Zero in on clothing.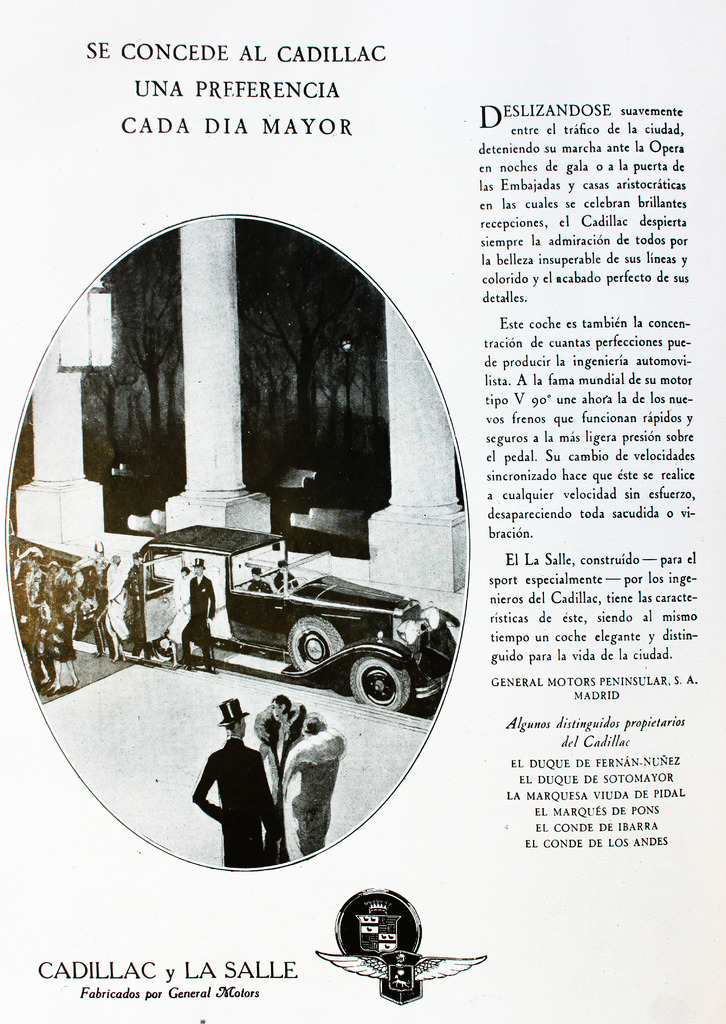
Zeroed in: [left=192, top=736, right=272, bottom=867].
